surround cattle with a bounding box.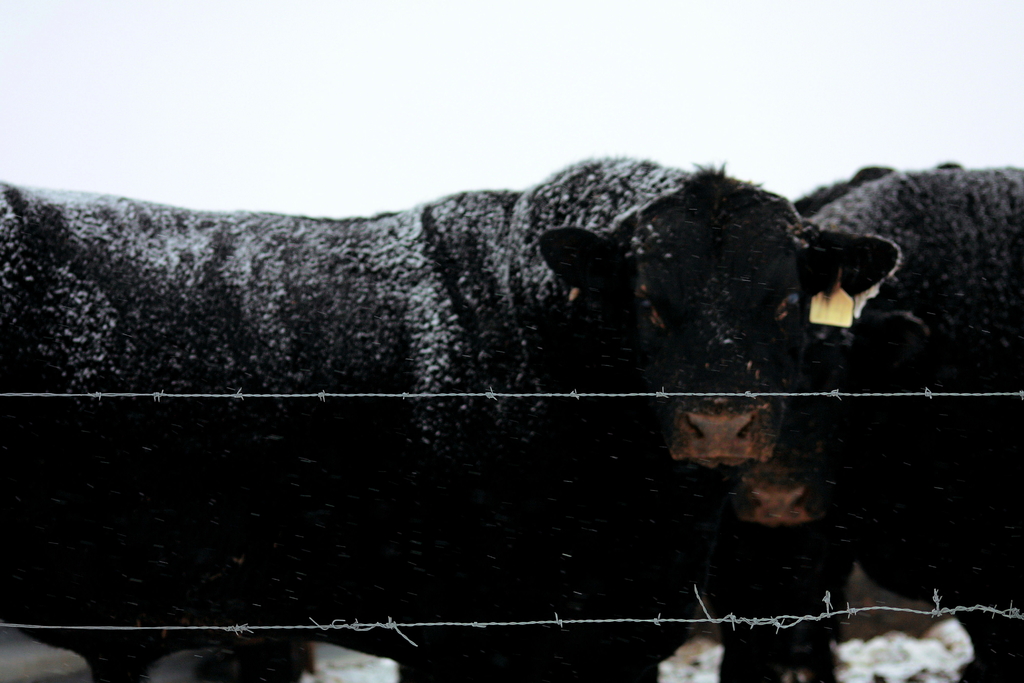
30, 152, 1000, 619.
